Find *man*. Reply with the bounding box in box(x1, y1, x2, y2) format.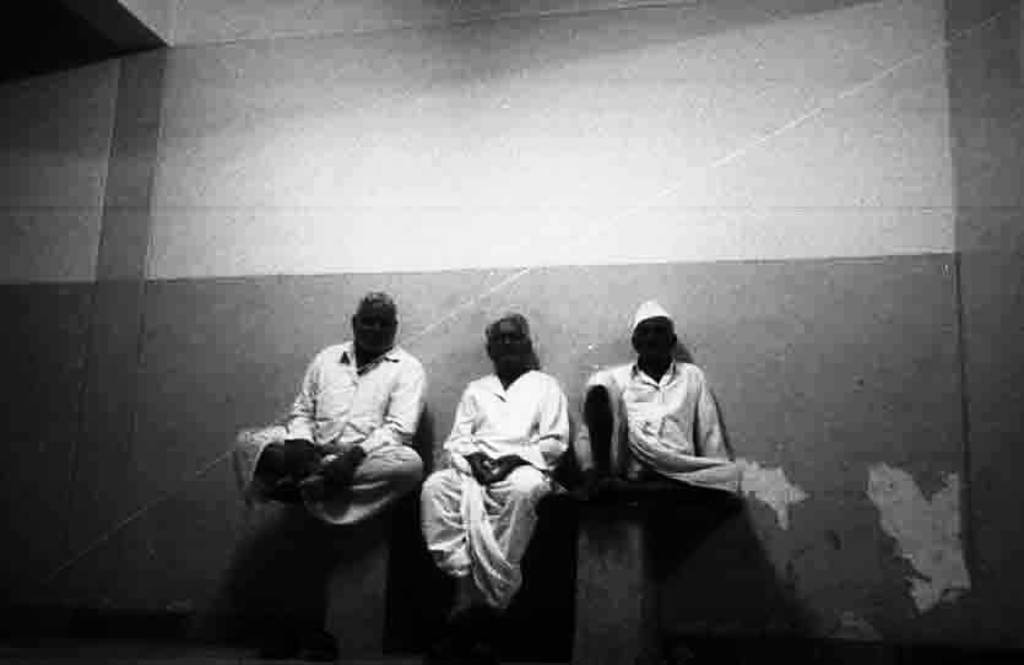
box(235, 290, 432, 530).
